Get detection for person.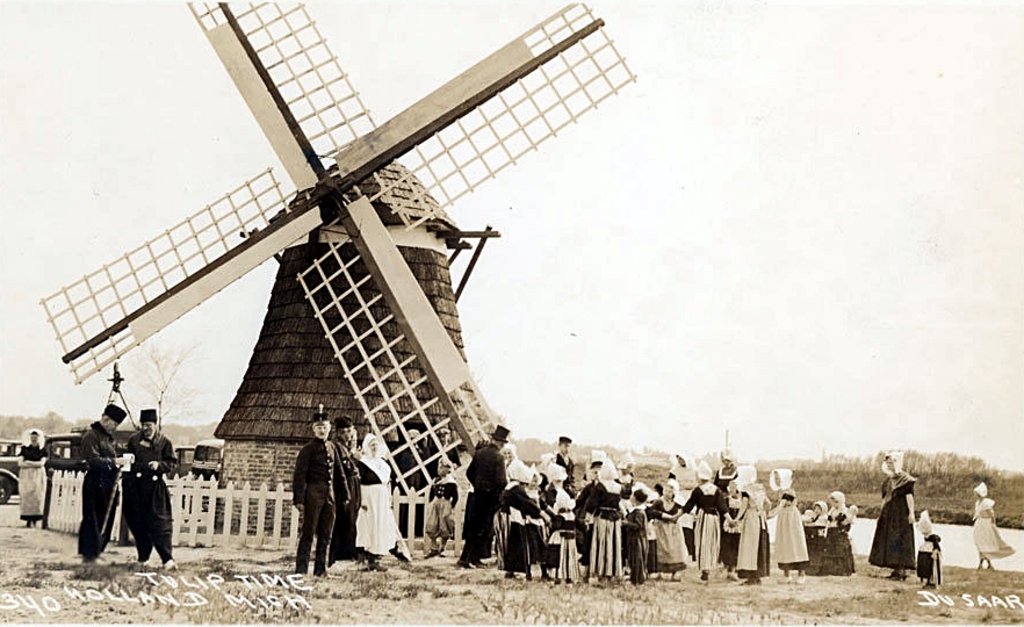
Detection: box(16, 427, 48, 526).
